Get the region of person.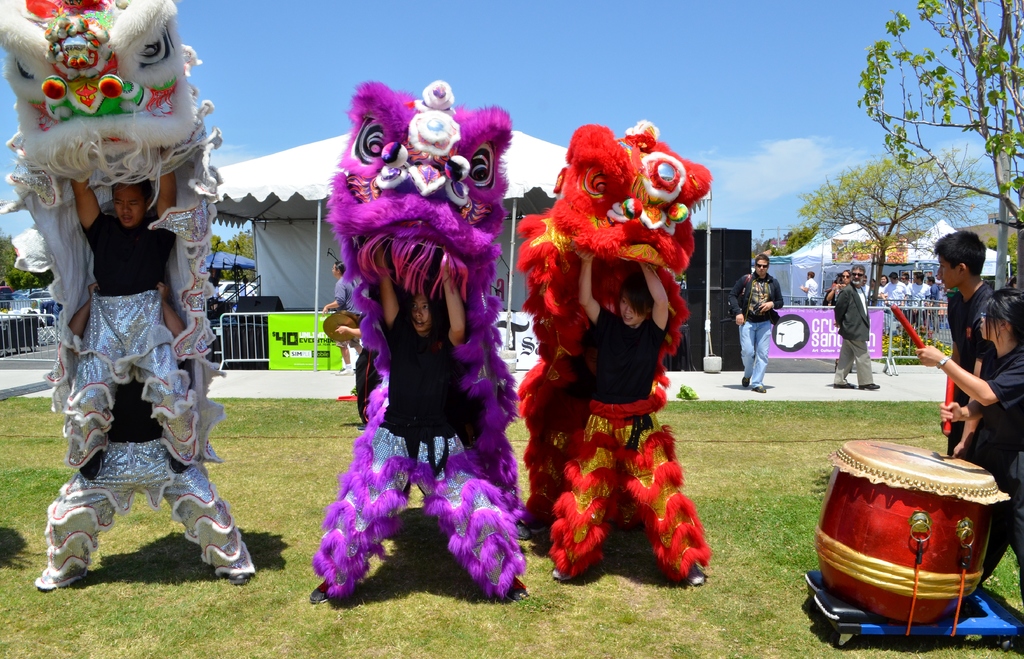
x1=32, y1=279, x2=255, y2=599.
